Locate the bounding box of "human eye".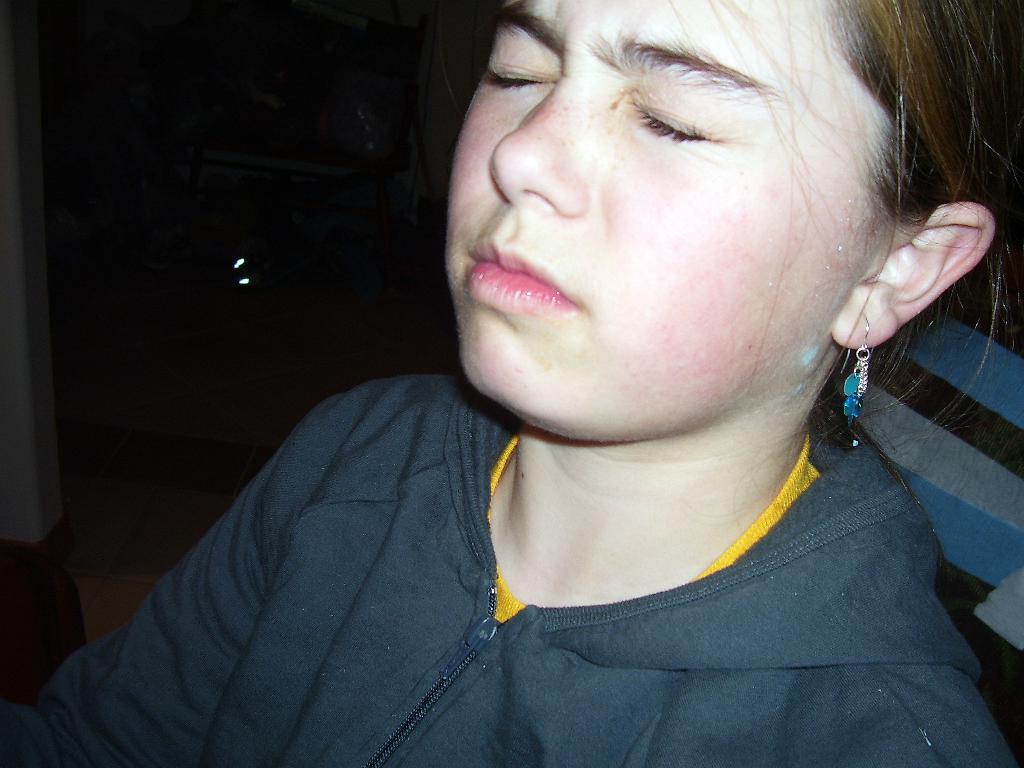
Bounding box: bbox=(616, 85, 729, 155).
